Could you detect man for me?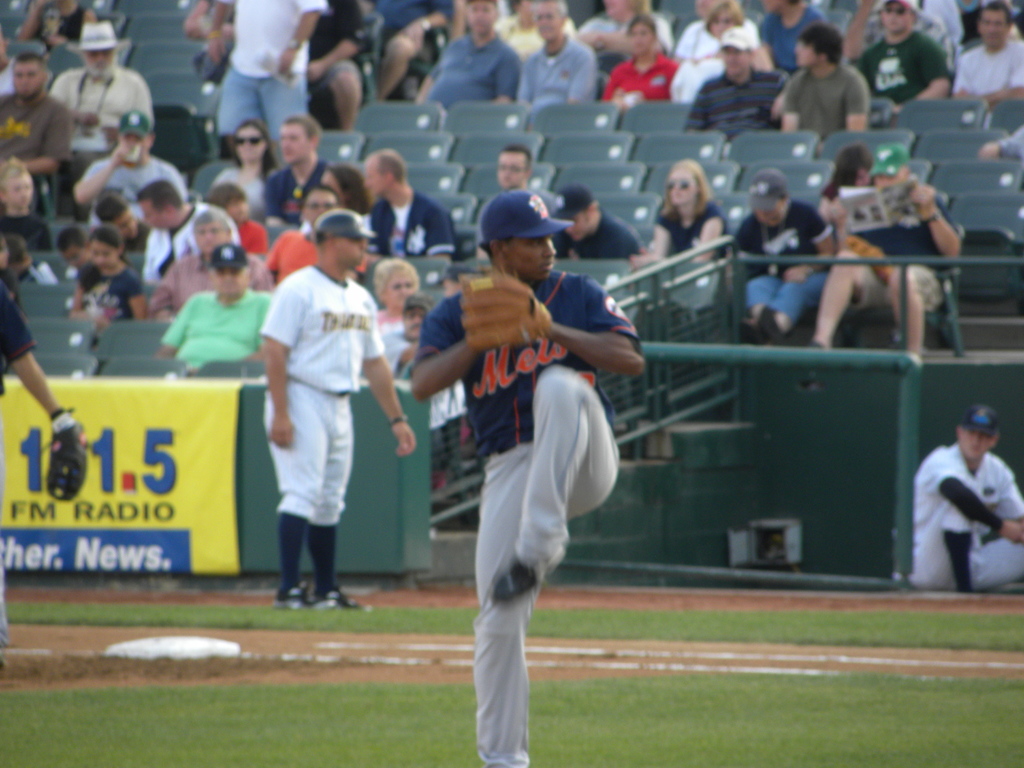
Detection result: BBox(953, 3, 1023, 104).
